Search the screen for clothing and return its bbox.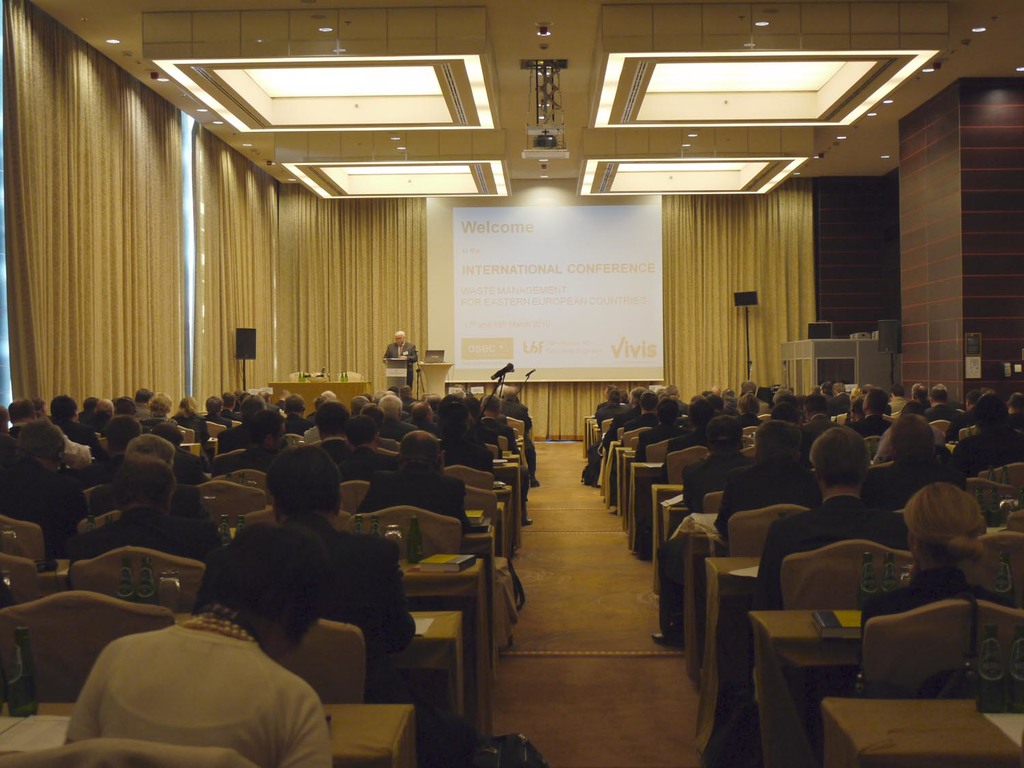
Found: box=[74, 601, 340, 767].
